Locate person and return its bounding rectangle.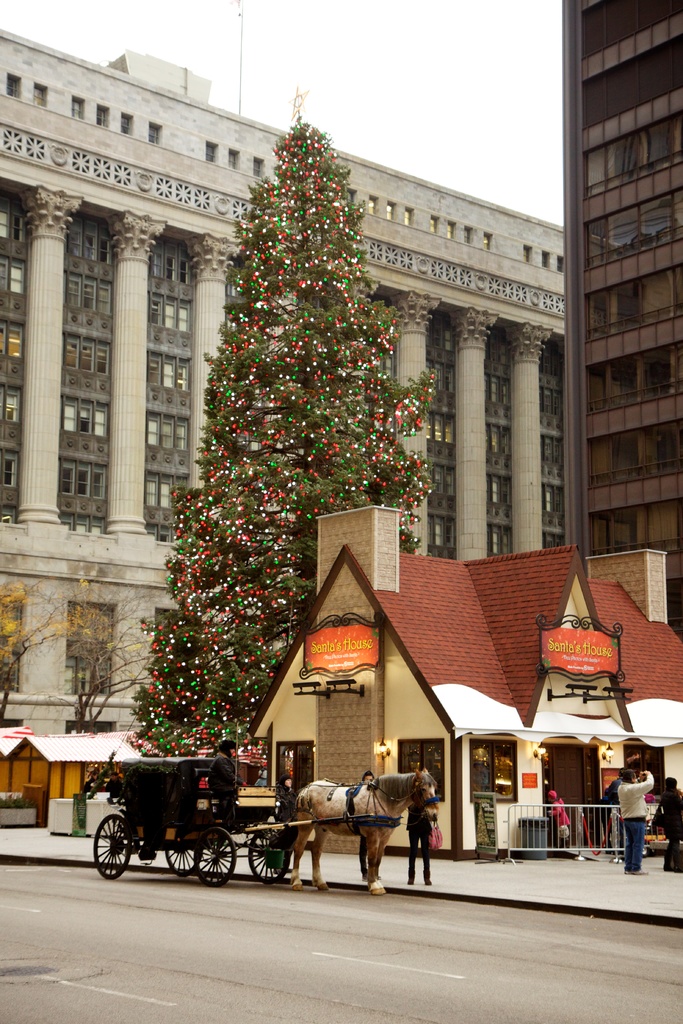
l=616, t=766, r=656, b=871.
